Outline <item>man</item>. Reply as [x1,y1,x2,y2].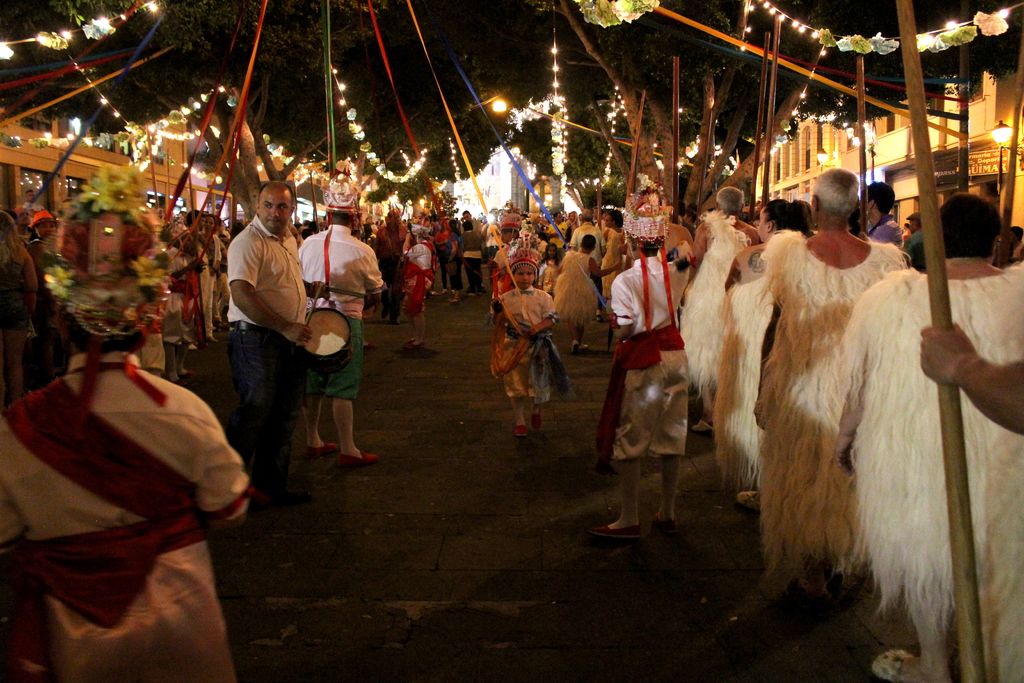
[691,185,769,447].
